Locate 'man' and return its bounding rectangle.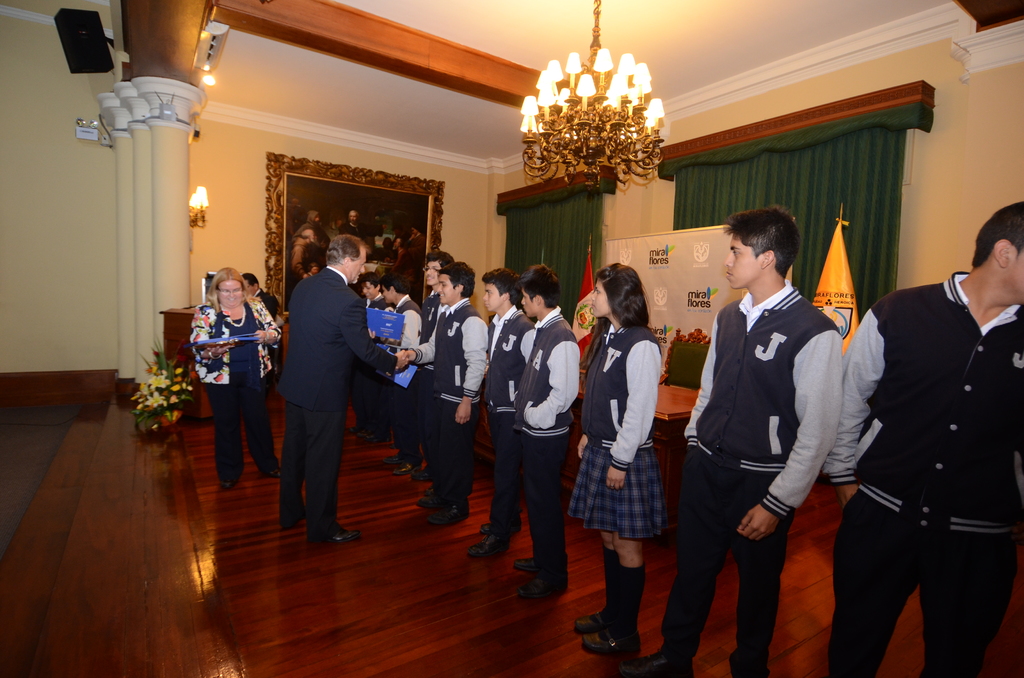
[x1=292, y1=213, x2=332, y2=287].
